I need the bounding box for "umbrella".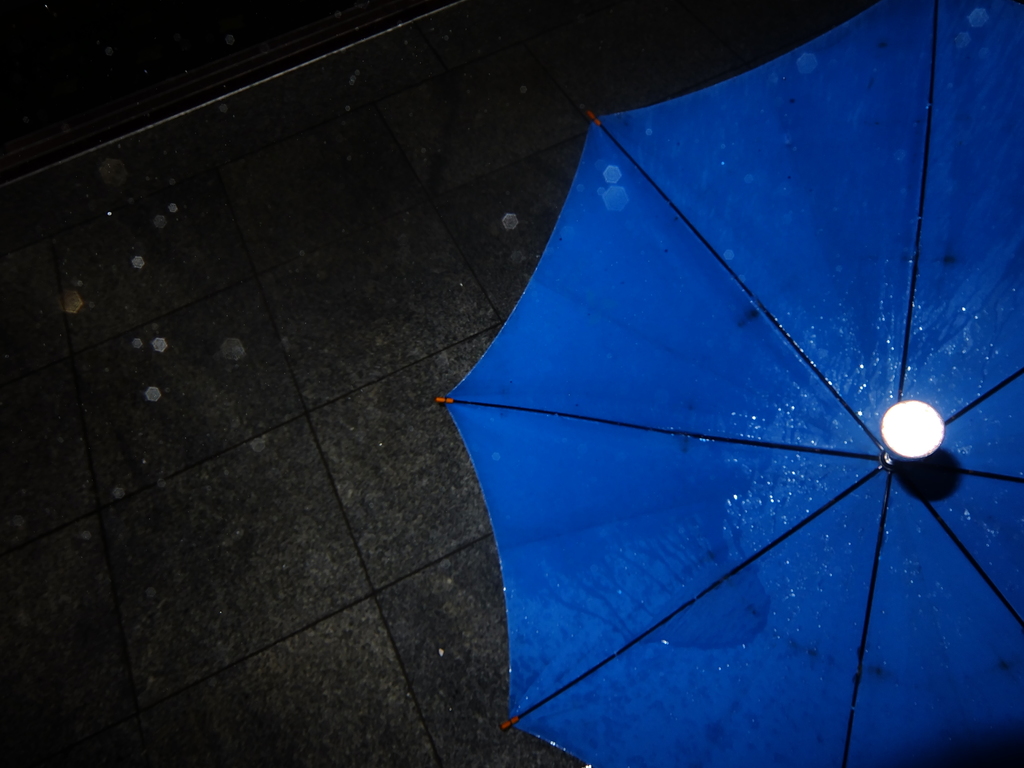
Here it is: (left=433, top=0, right=1023, bottom=767).
